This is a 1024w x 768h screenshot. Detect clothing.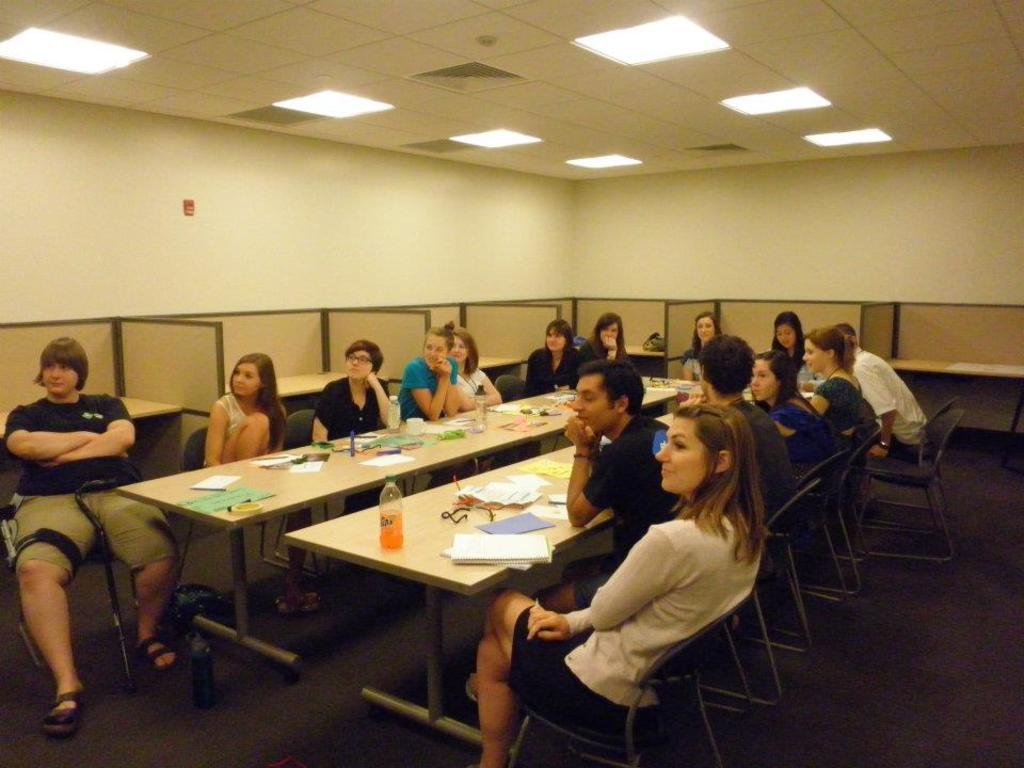
box=[769, 378, 828, 503].
